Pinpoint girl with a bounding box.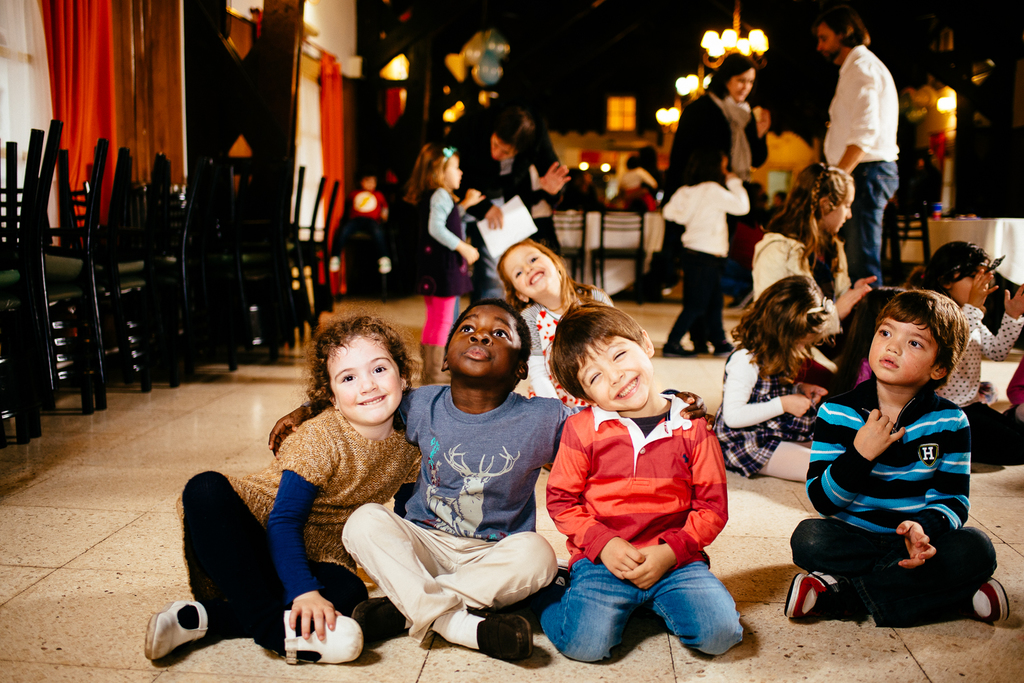
left=404, top=145, right=483, bottom=383.
